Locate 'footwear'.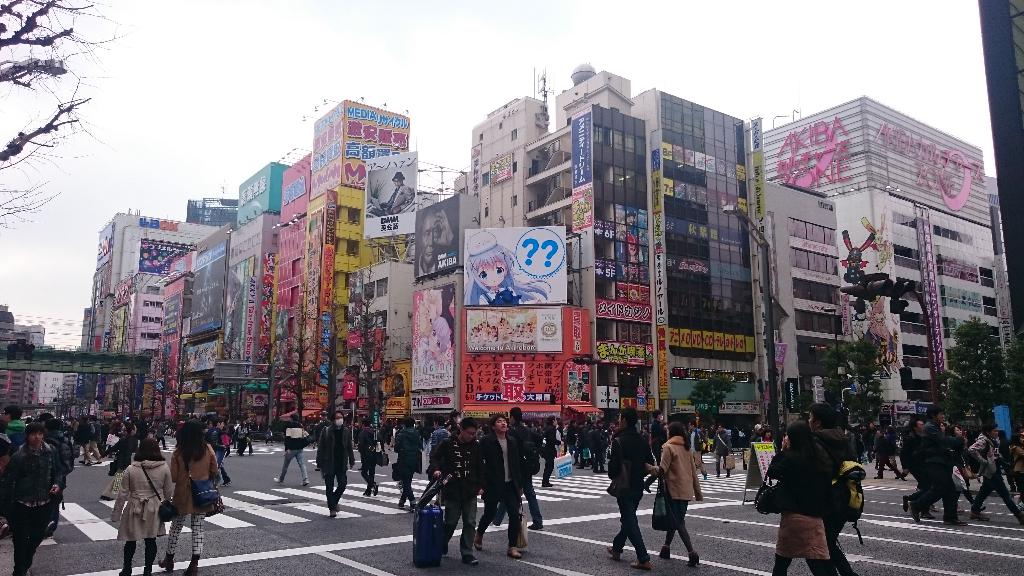
Bounding box: x1=874 y1=476 x2=882 y2=477.
